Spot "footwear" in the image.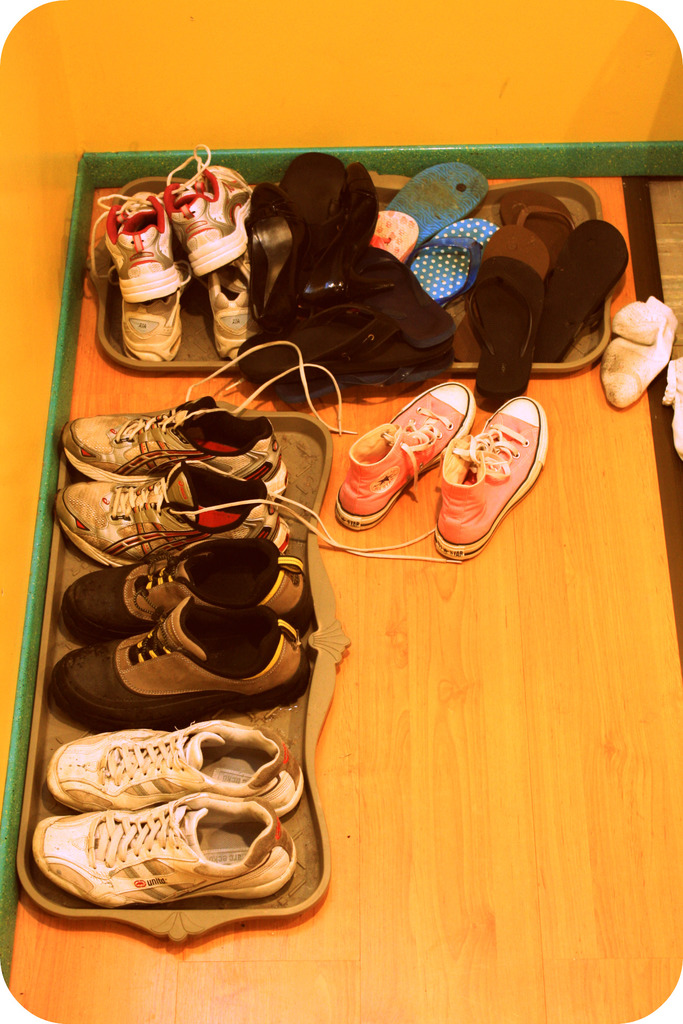
"footwear" found at bbox(59, 339, 365, 488).
